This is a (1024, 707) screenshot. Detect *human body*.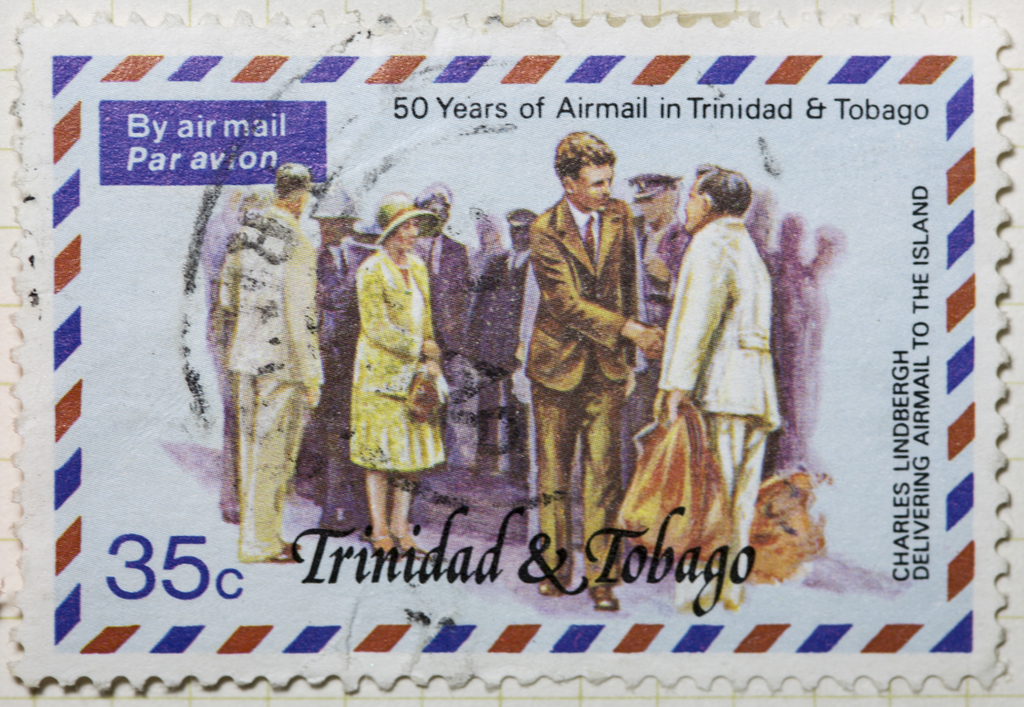
locate(529, 126, 668, 609).
